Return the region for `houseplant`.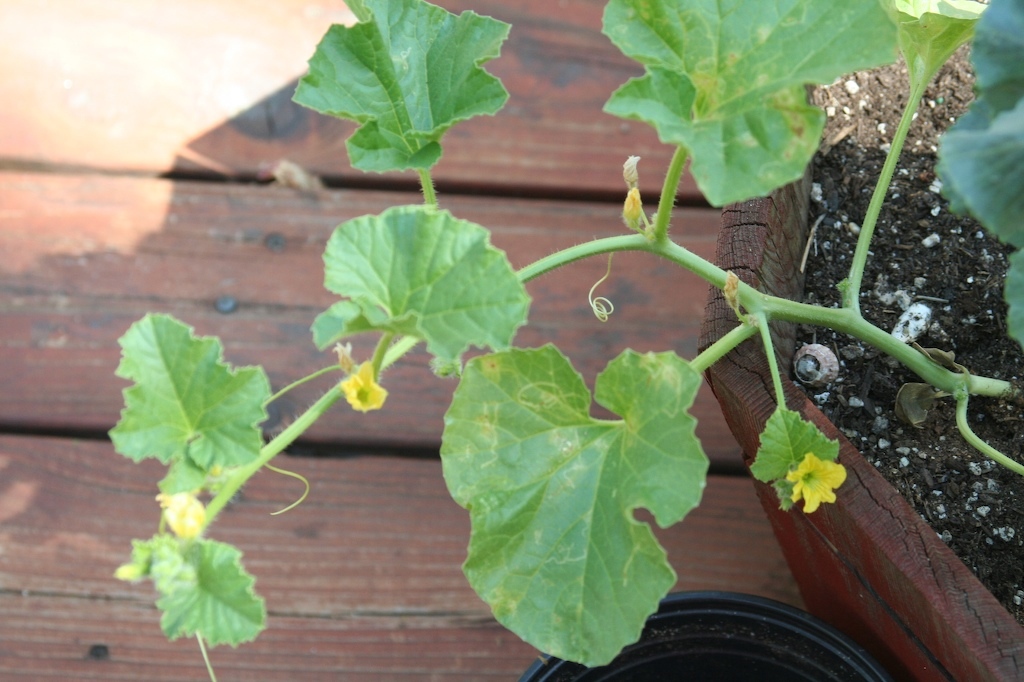
95 34 928 681.
